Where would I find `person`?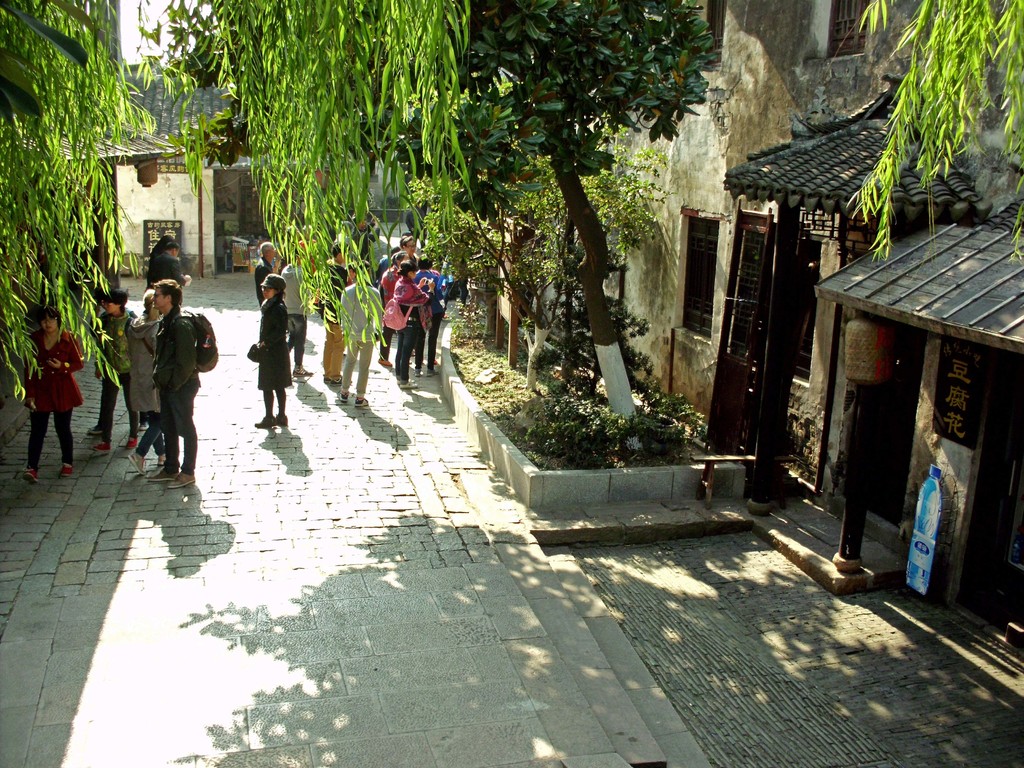
At [93,288,156,457].
